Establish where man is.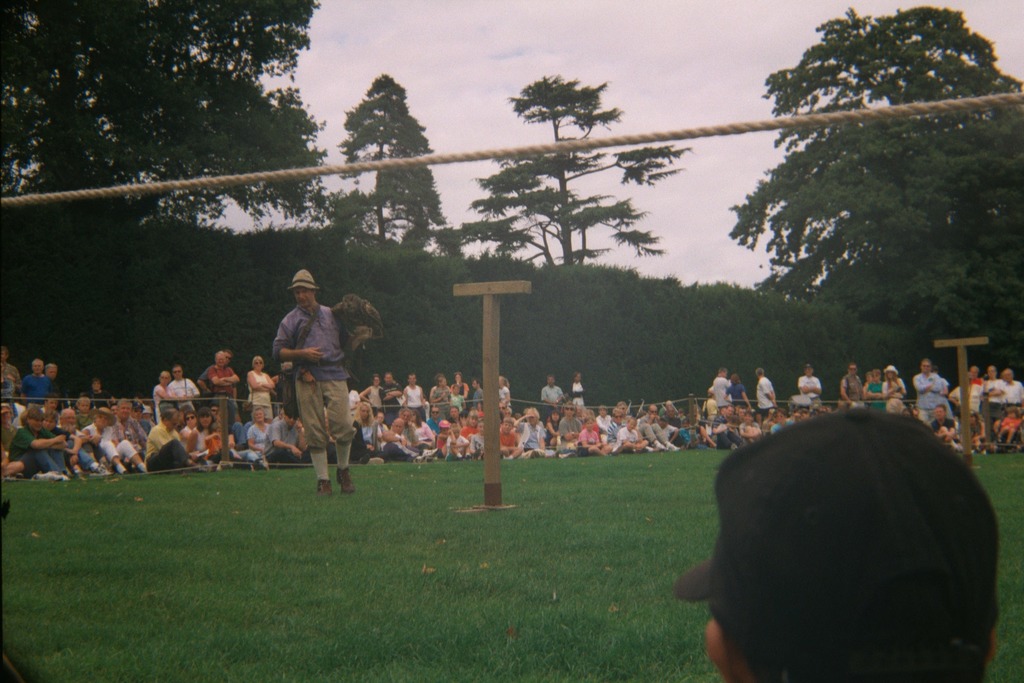
Established at left=138, top=410, right=207, bottom=473.
